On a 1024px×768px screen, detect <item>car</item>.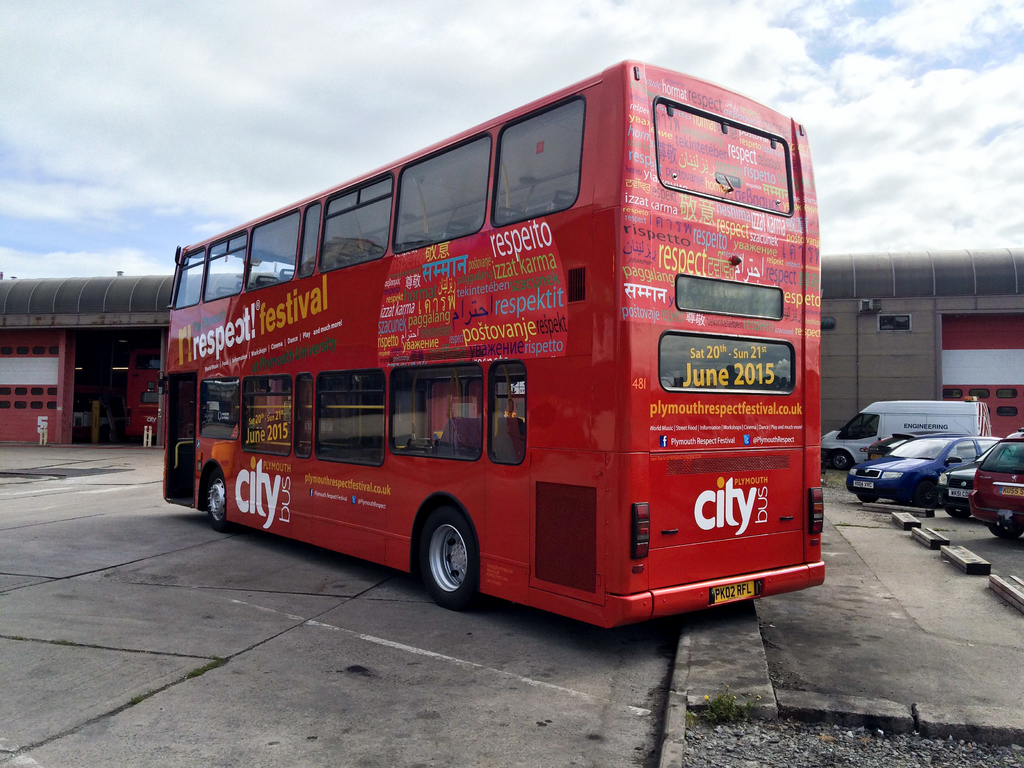
(left=844, top=435, right=1002, bottom=500).
